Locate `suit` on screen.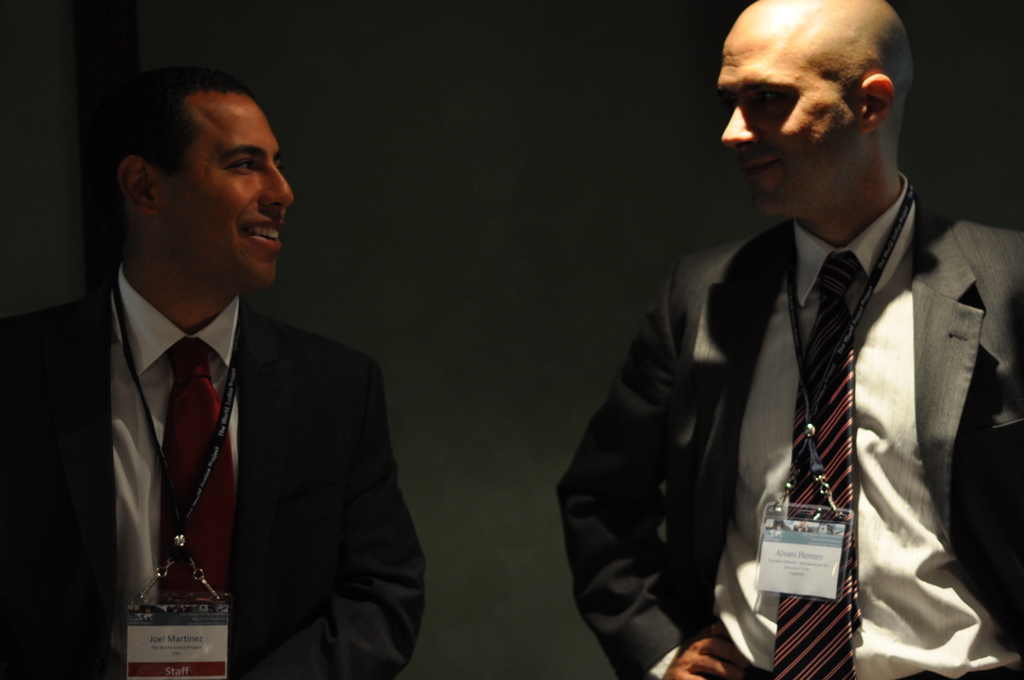
On screen at [0,259,431,679].
